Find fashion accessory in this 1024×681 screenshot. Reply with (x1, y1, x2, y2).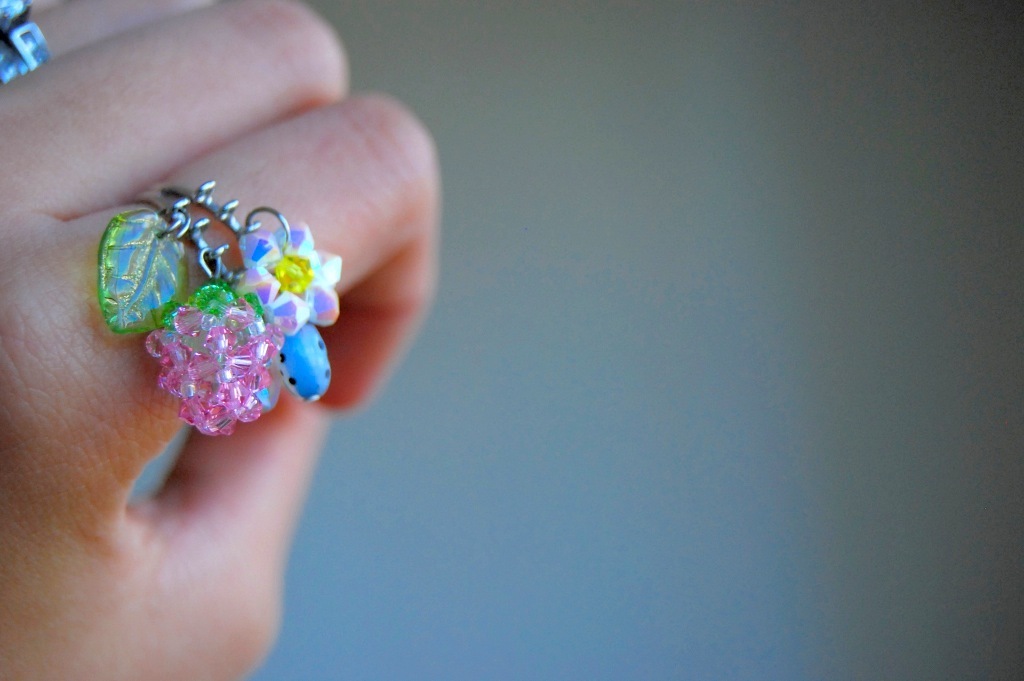
(100, 180, 343, 439).
